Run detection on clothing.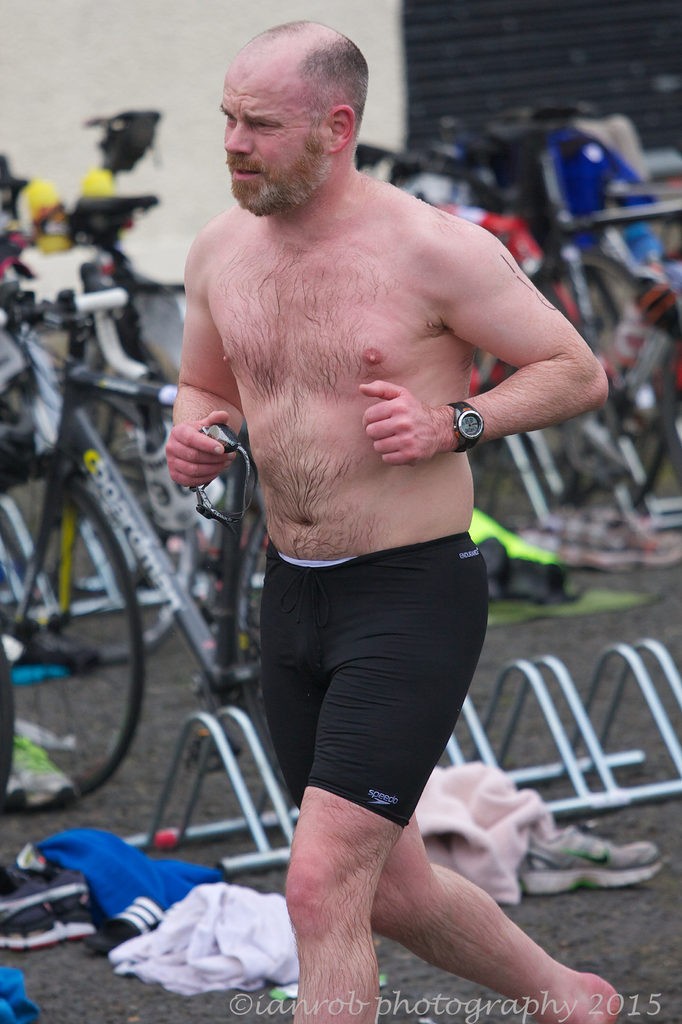
Result: rect(261, 531, 491, 831).
